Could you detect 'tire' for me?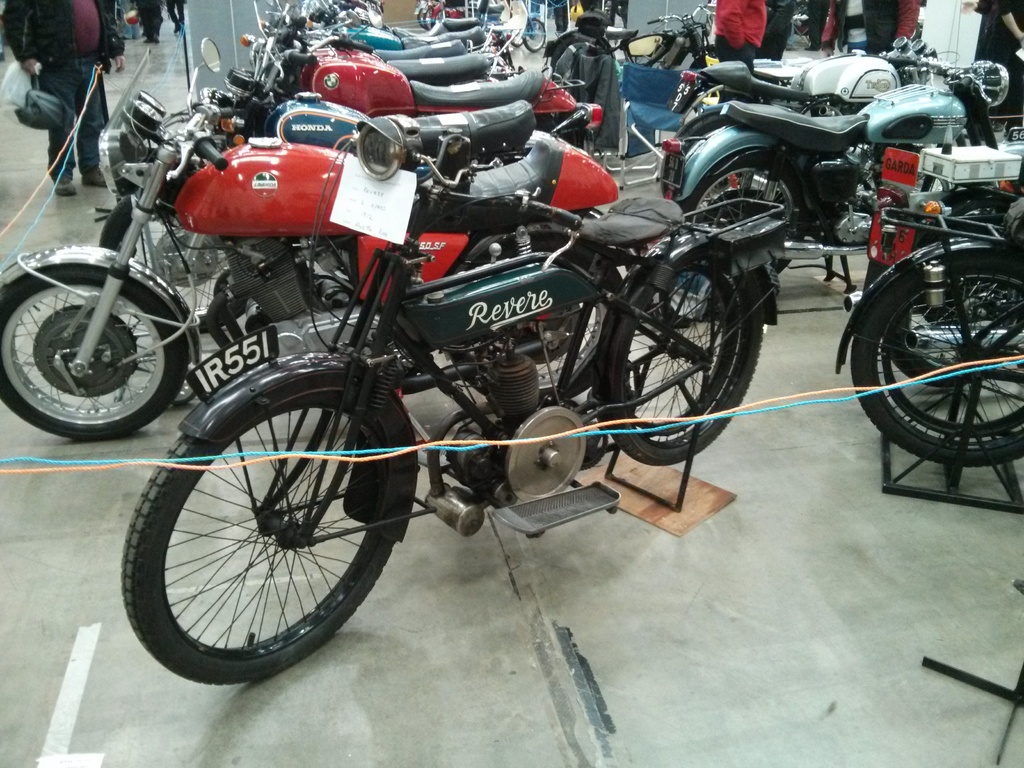
Detection result: 435/229/635/408.
